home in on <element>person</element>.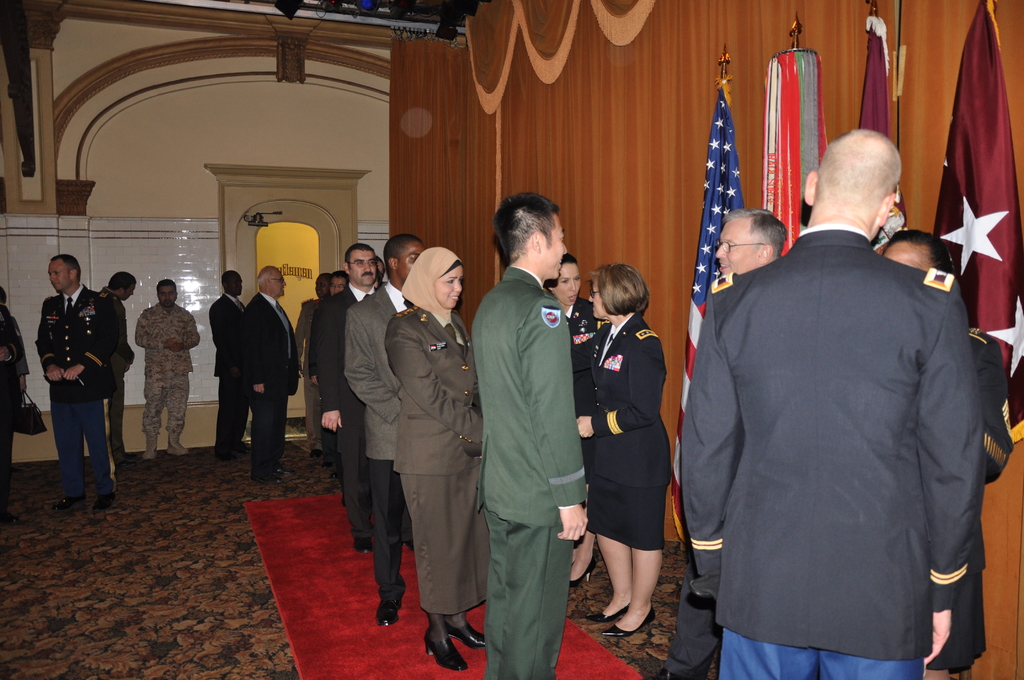
Homed in at [left=884, top=227, right=1011, bottom=679].
